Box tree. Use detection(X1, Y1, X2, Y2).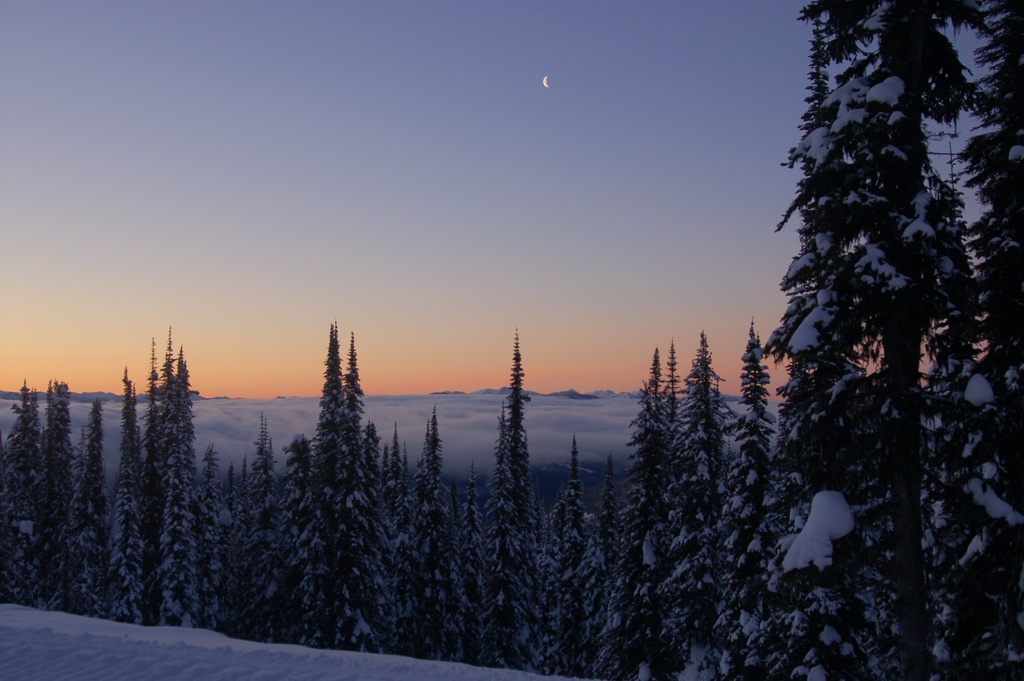
detection(374, 426, 422, 657).
